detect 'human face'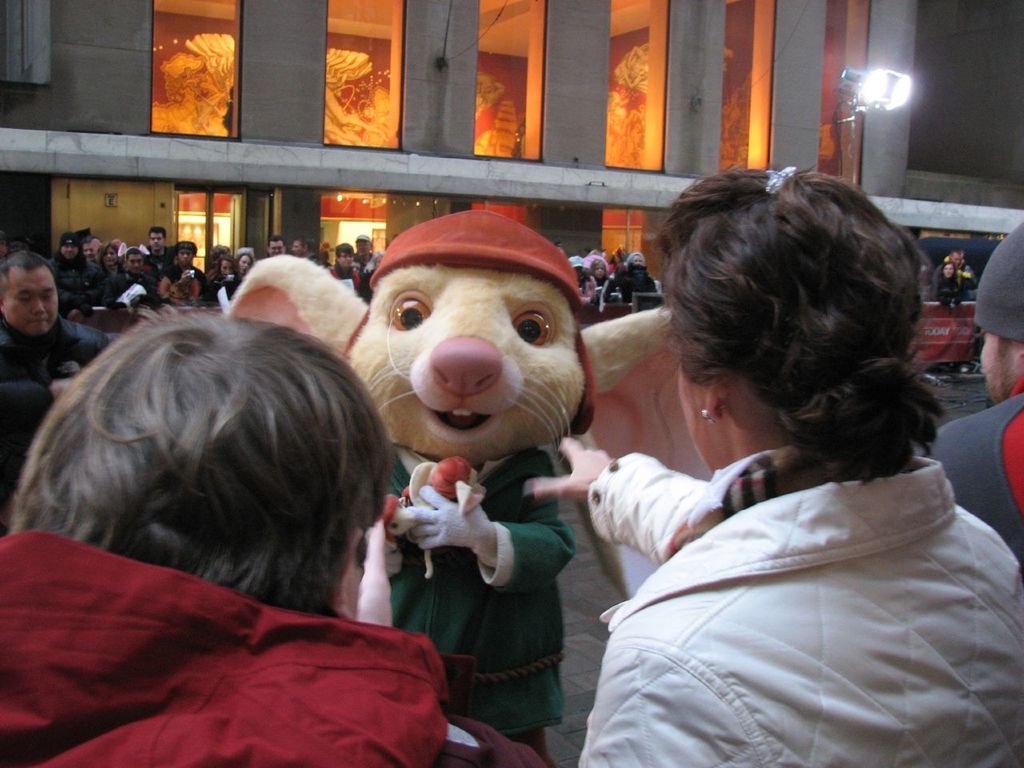
[219, 262, 234, 275]
